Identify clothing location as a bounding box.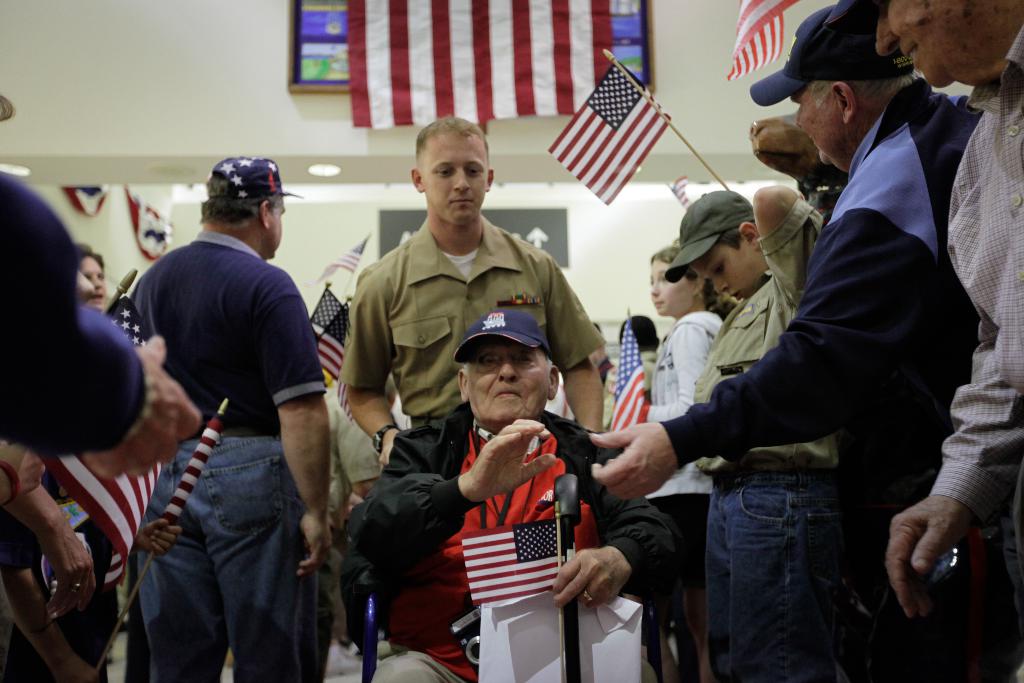
bbox(332, 207, 613, 426).
